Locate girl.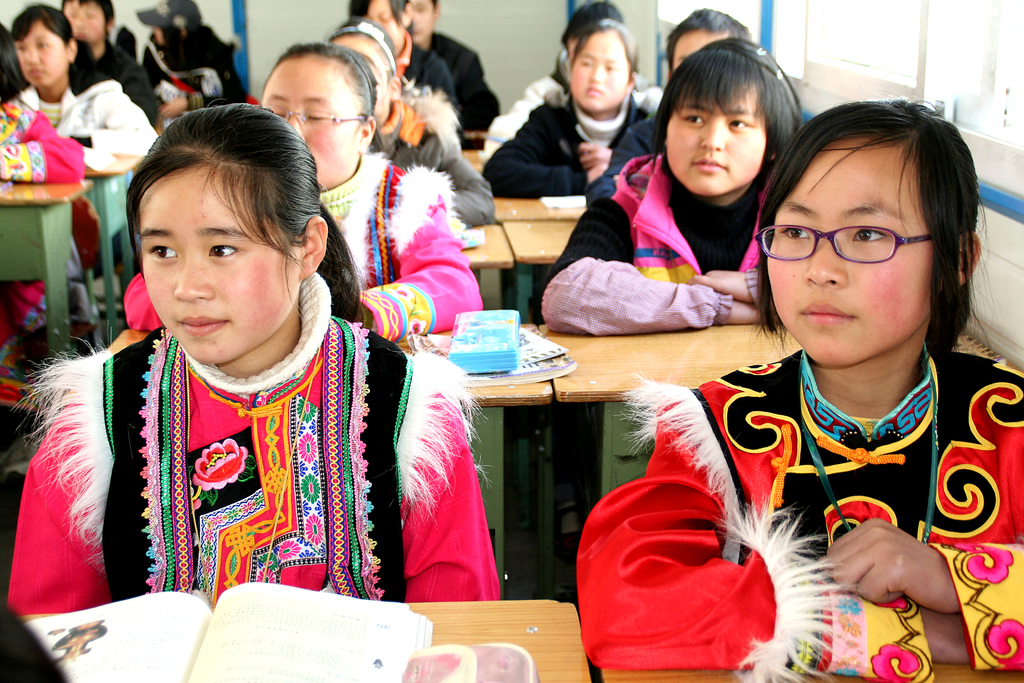
Bounding box: box=[573, 94, 1023, 682].
